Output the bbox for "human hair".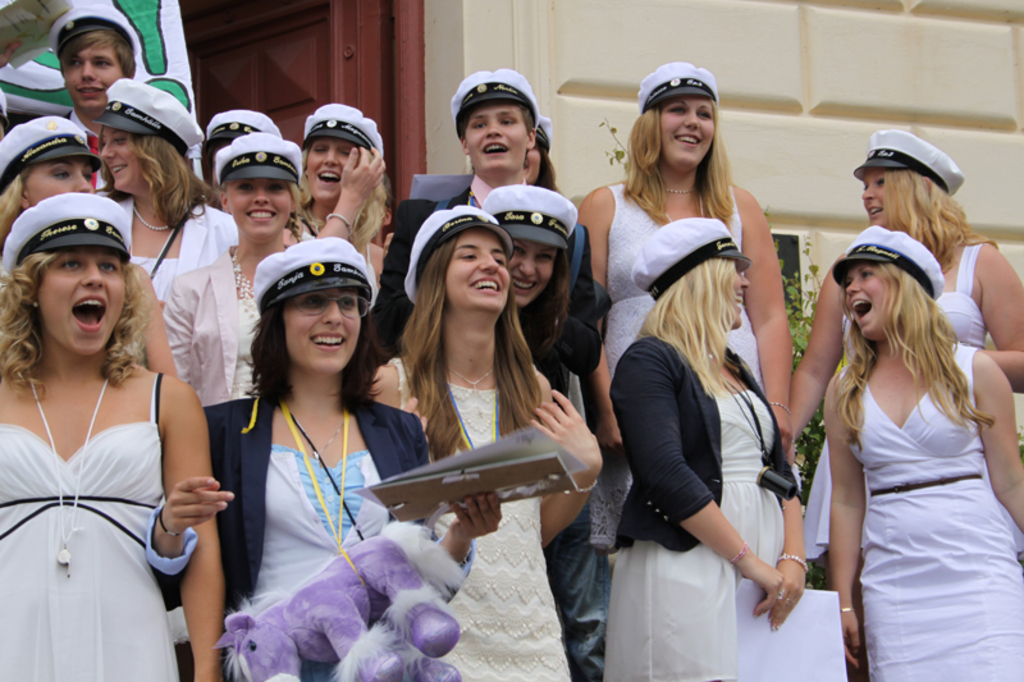
x1=0 y1=163 x2=37 y2=241.
